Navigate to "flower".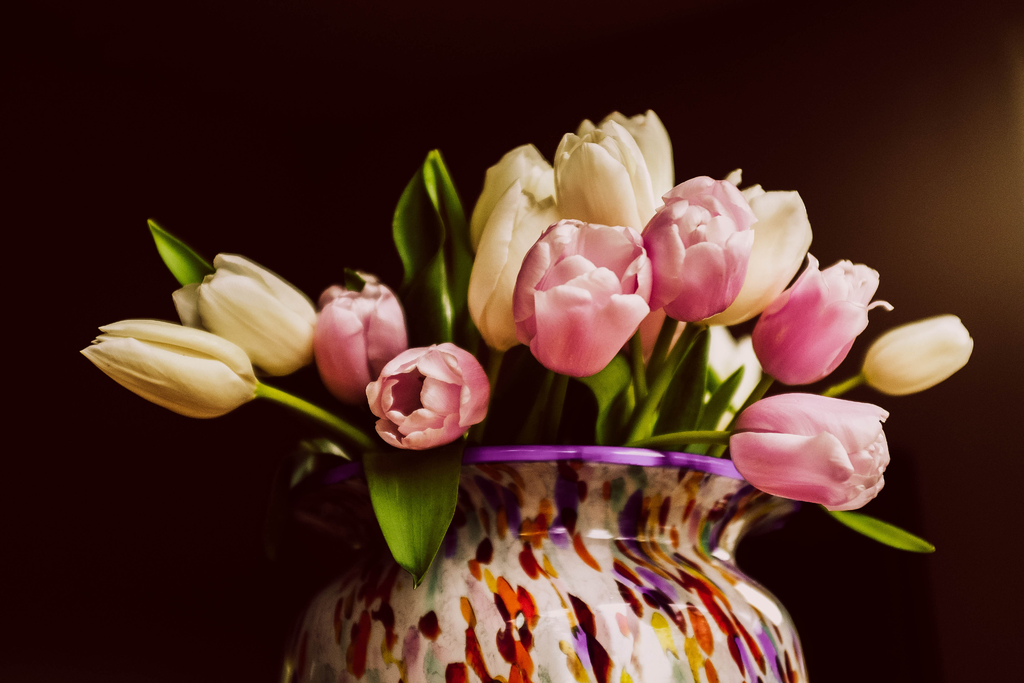
Navigation target: bbox=[577, 113, 673, 209].
